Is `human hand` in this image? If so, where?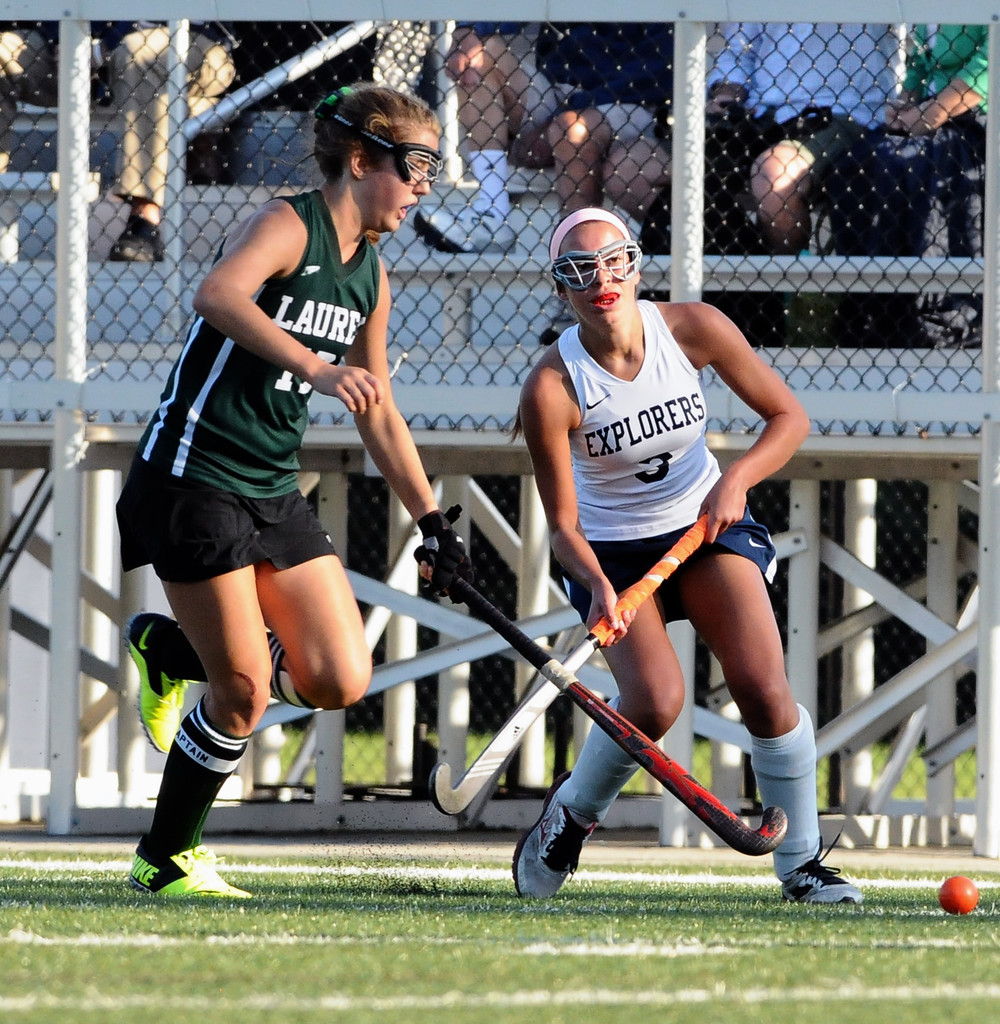
Yes, at detection(695, 475, 749, 548).
